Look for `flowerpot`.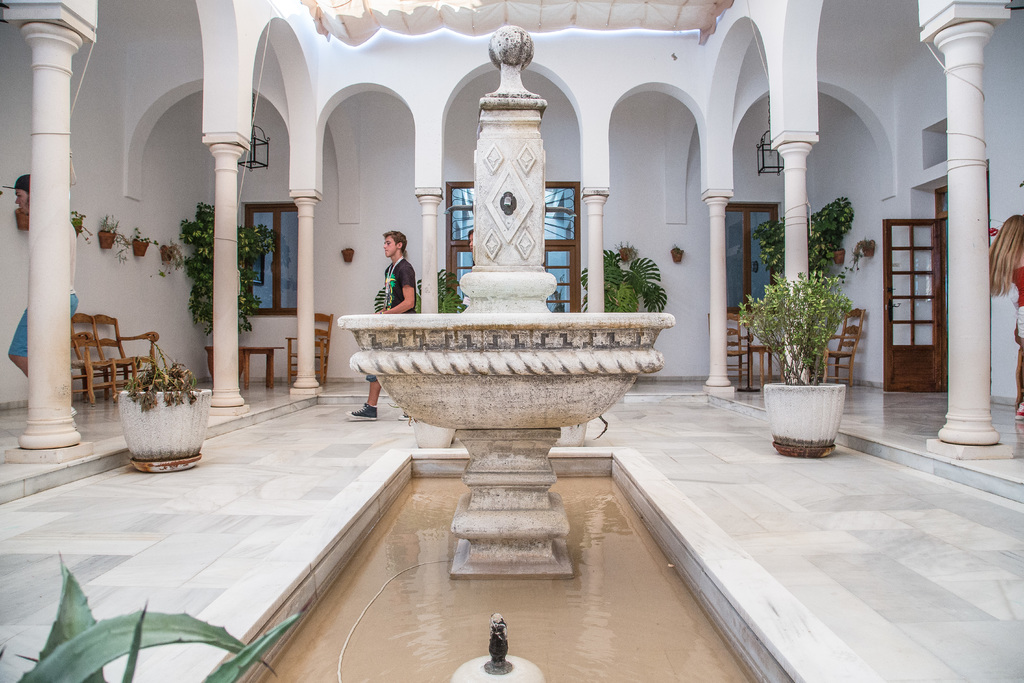
Found: {"x1": 761, "y1": 379, "x2": 843, "y2": 461}.
